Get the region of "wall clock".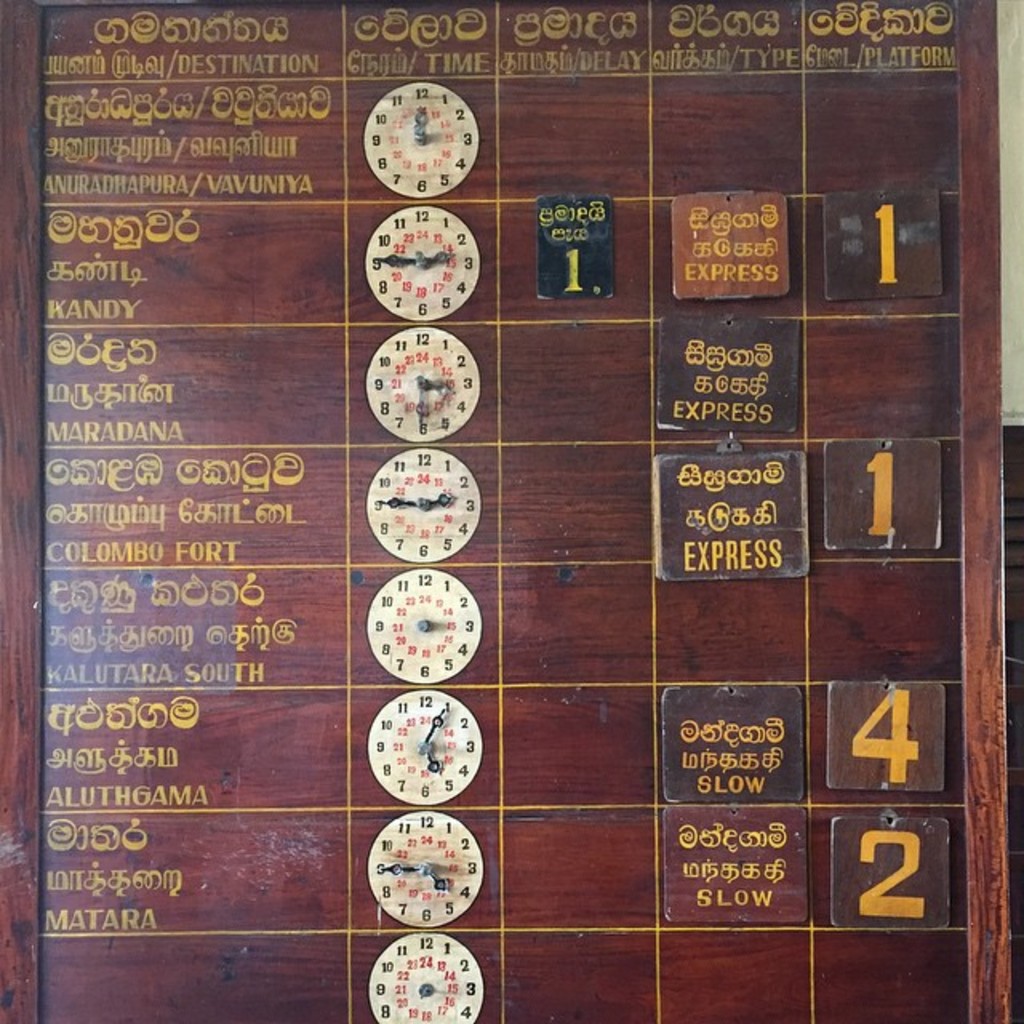
(368,936,485,1022).
